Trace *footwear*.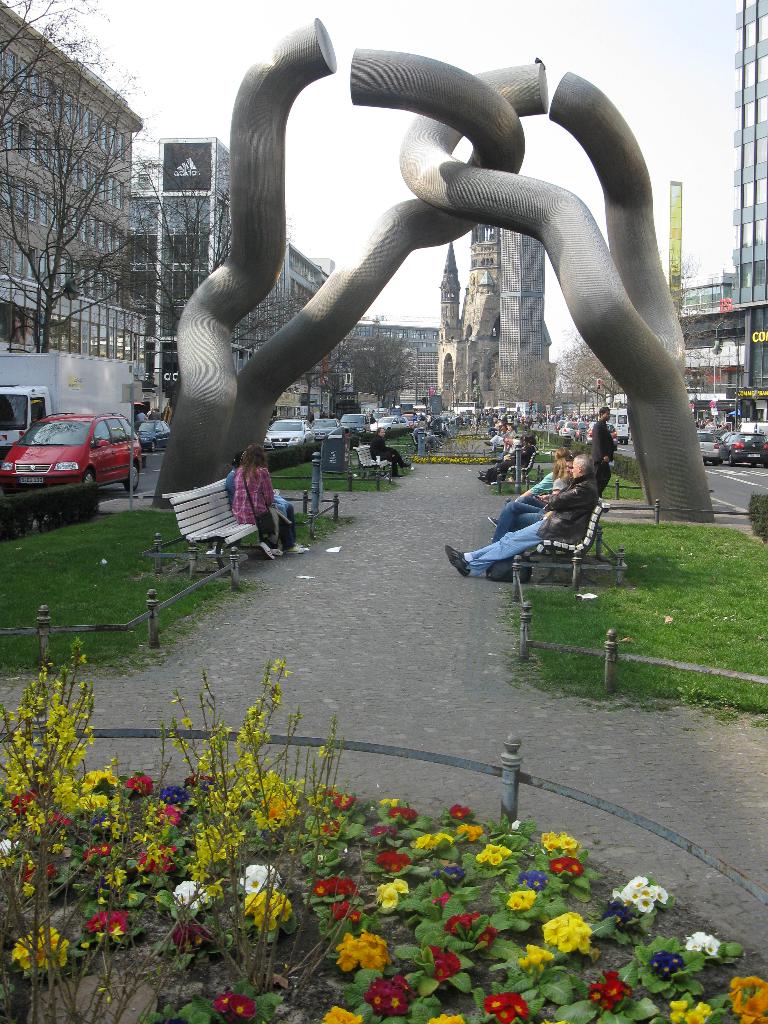
Traced to [389, 468, 404, 477].
